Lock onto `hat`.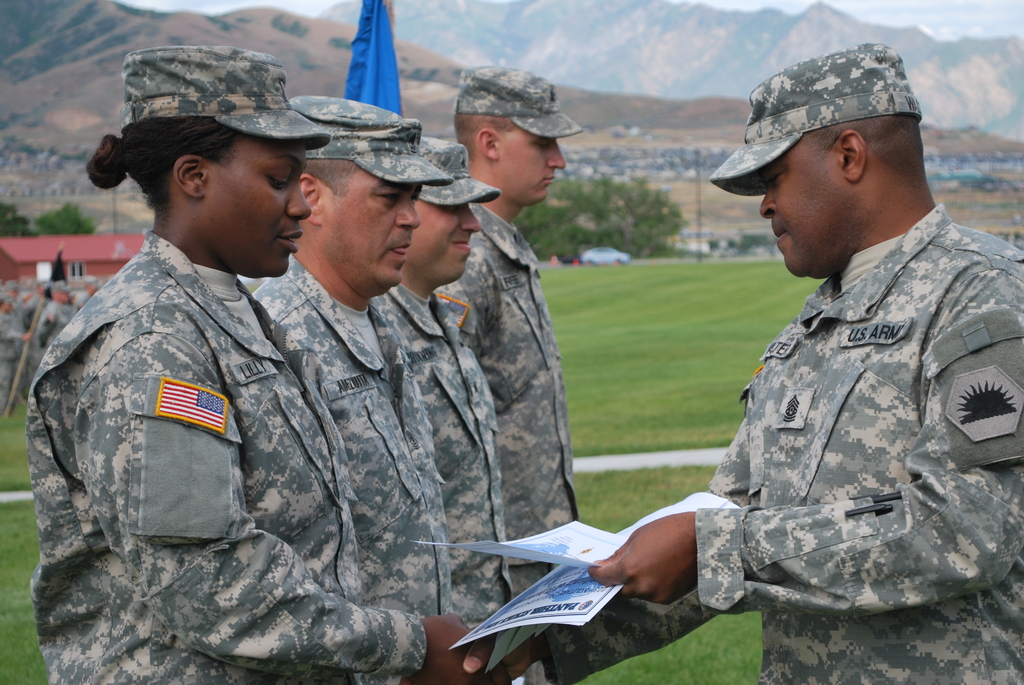
Locked: Rect(118, 42, 328, 152).
